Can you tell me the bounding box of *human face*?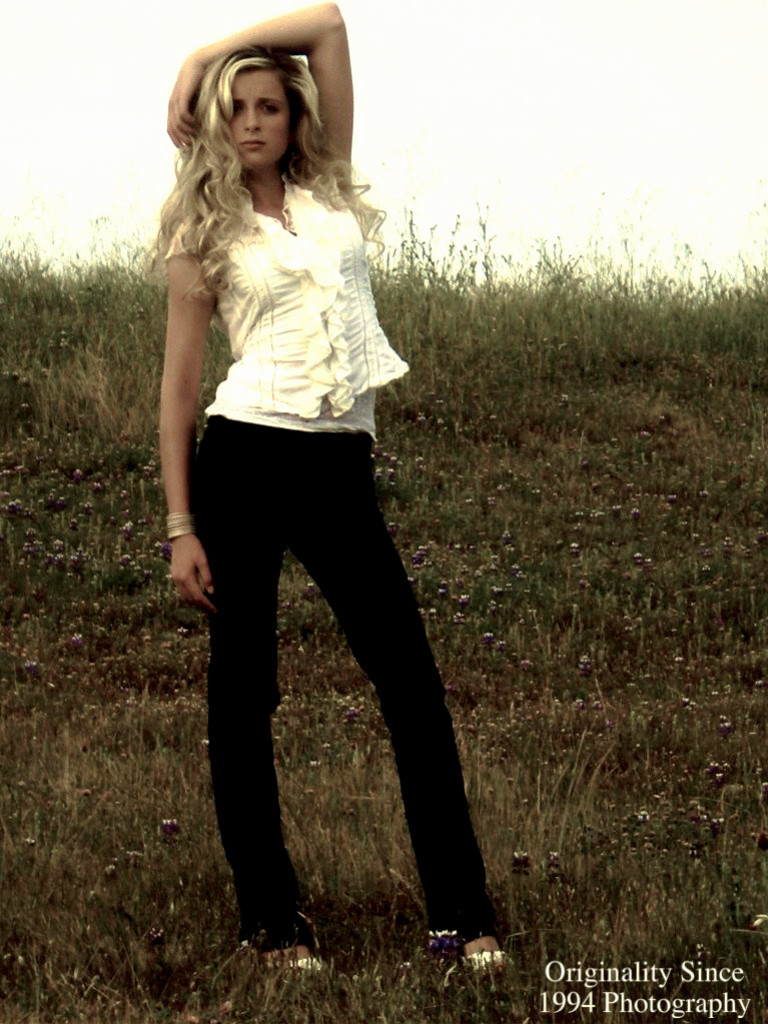
(left=230, top=72, right=294, bottom=176).
